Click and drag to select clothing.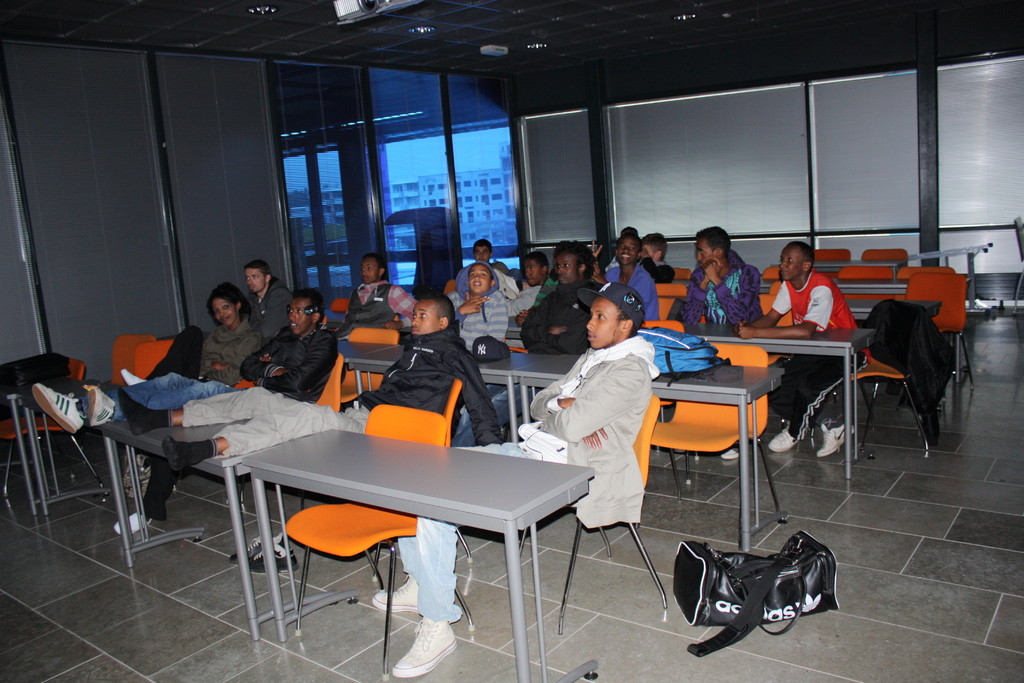
Selection: (x1=495, y1=263, x2=515, y2=297).
